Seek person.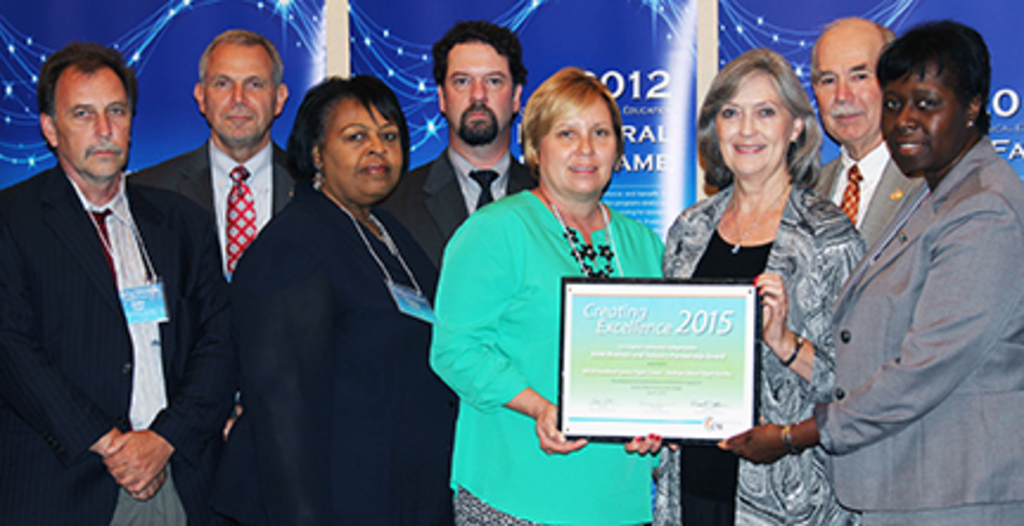
bbox=(721, 17, 1022, 524).
